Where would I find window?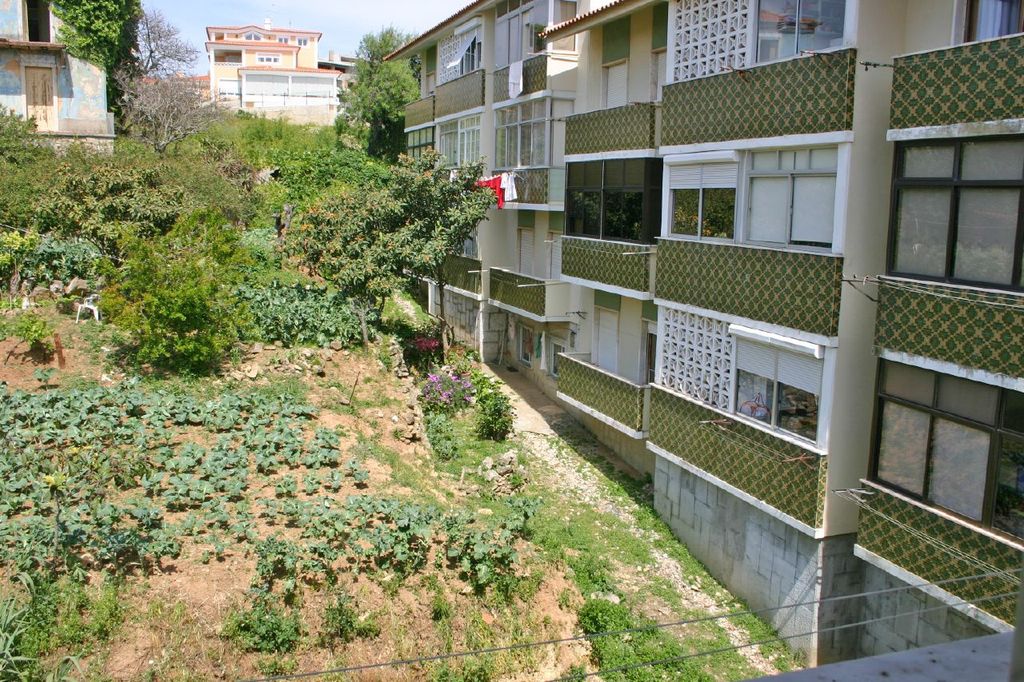
At Rect(581, 289, 627, 378).
